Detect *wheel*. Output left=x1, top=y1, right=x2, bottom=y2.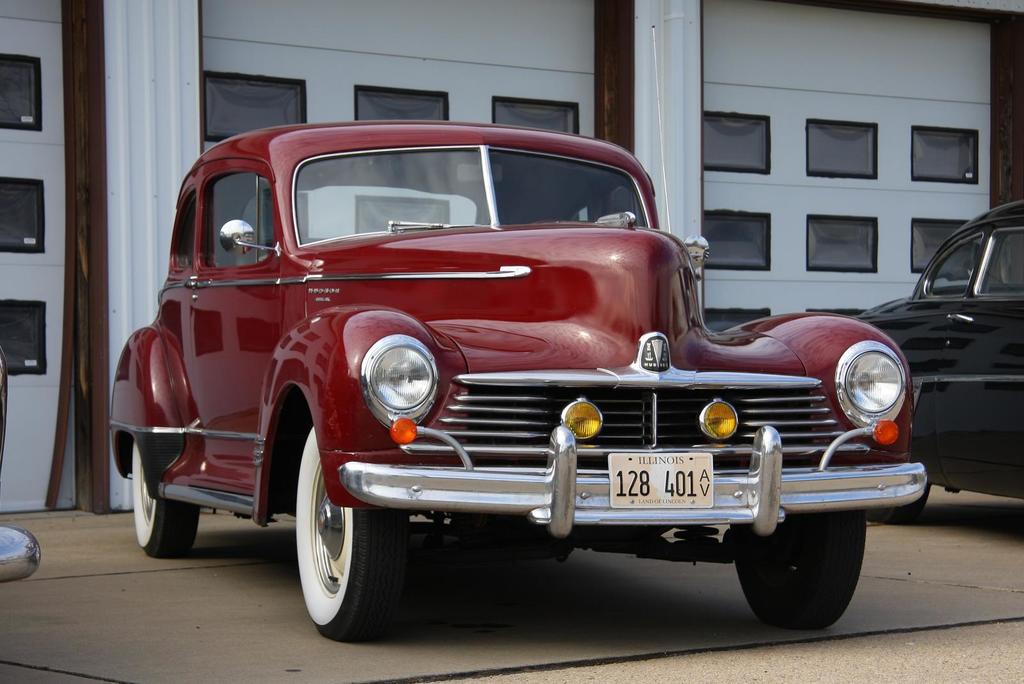
left=296, top=427, right=405, bottom=641.
